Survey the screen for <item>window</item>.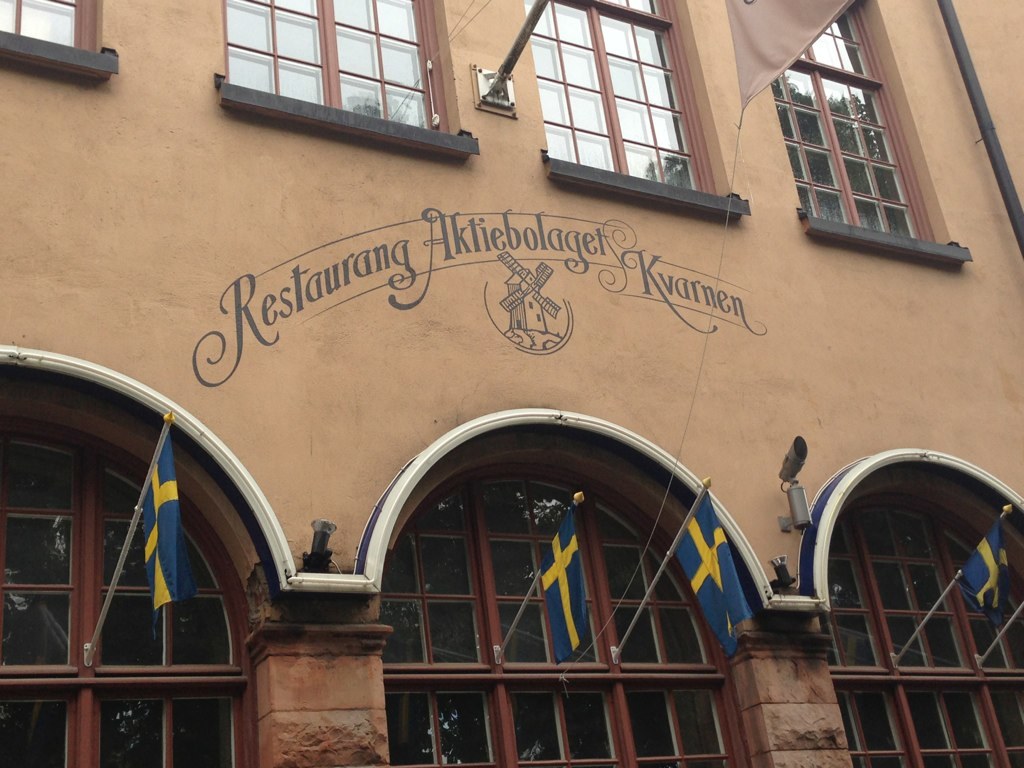
Survey found: <bbox>225, 0, 454, 136</bbox>.
